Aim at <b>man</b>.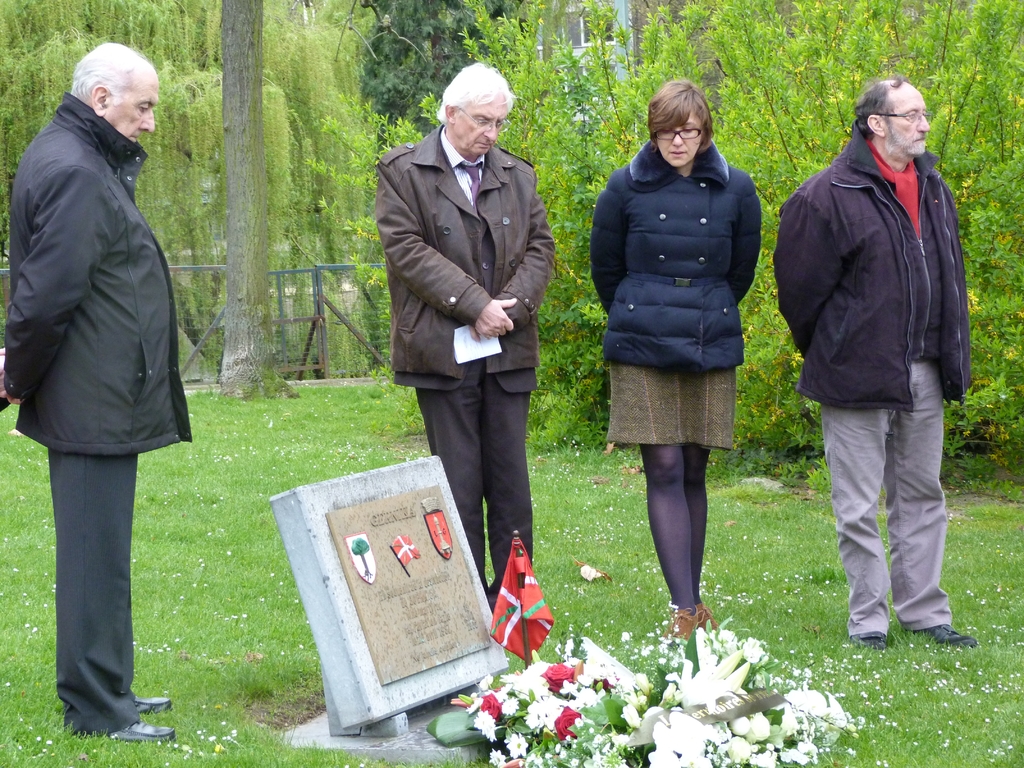
Aimed at 784 44 980 691.
